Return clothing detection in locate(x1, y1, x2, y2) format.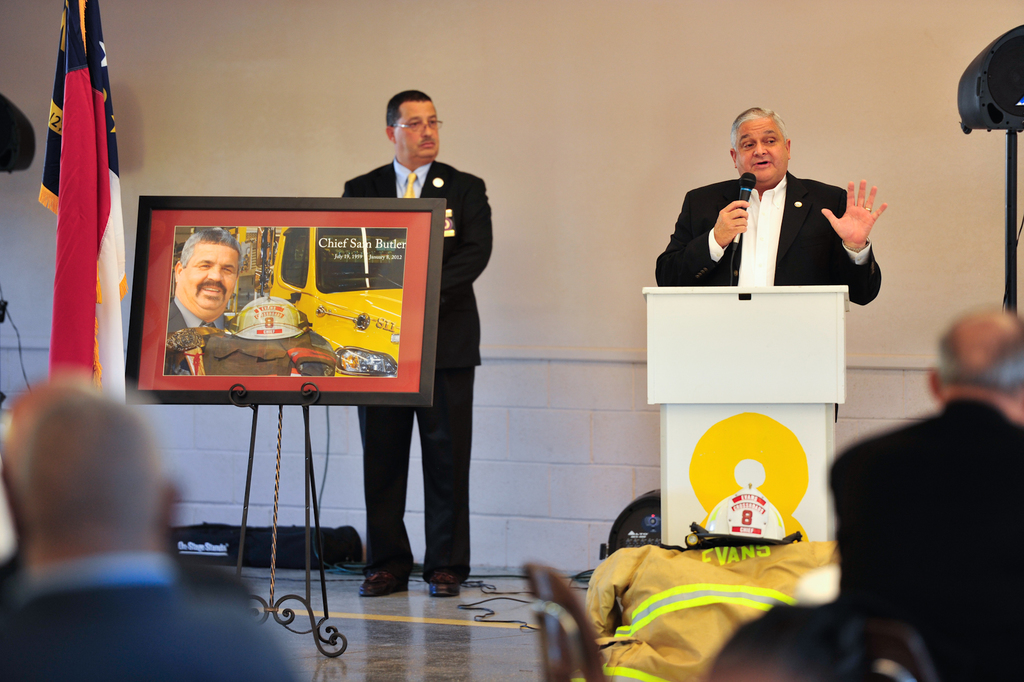
locate(0, 556, 301, 681).
